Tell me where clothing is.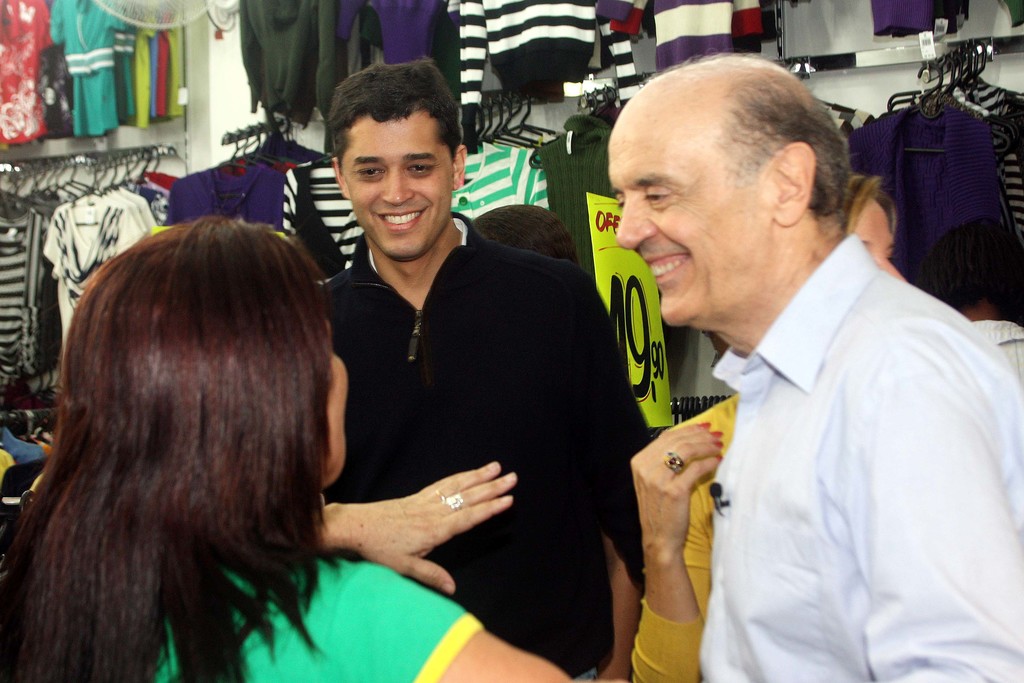
clothing is at 107:24:134:129.
